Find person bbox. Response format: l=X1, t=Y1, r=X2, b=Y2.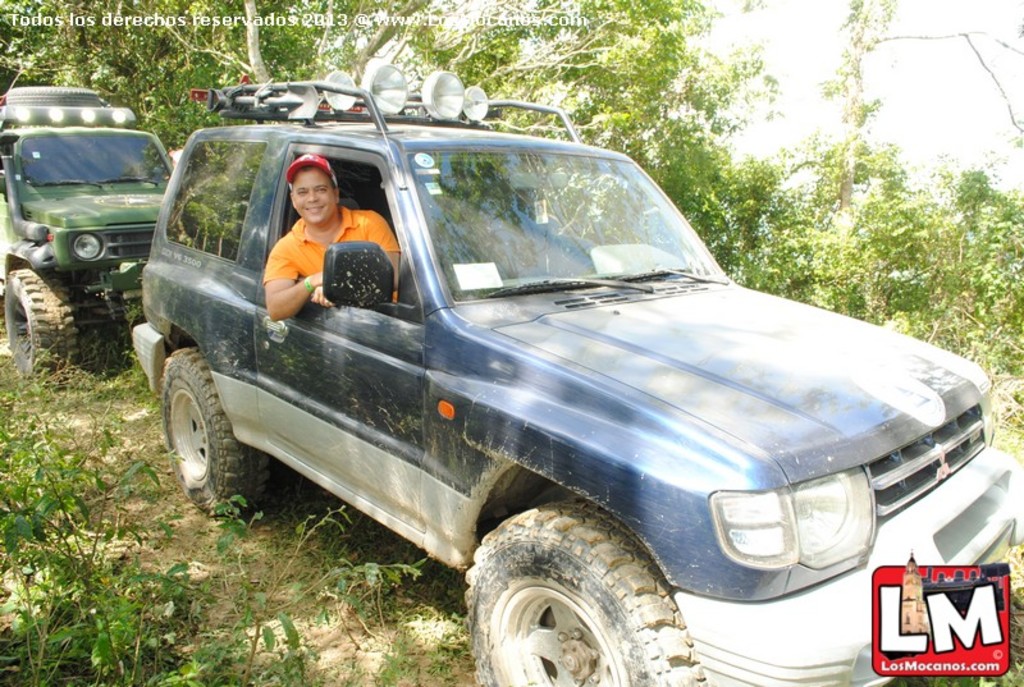
l=264, t=154, r=399, b=324.
